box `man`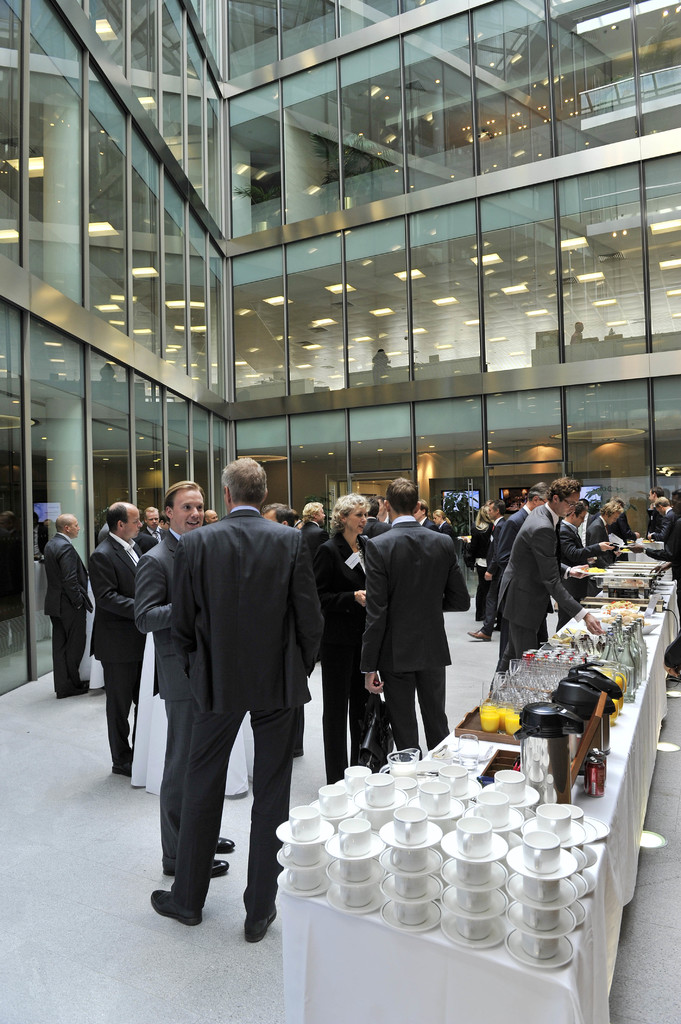
x1=133, y1=504, x2=166, y2=555
